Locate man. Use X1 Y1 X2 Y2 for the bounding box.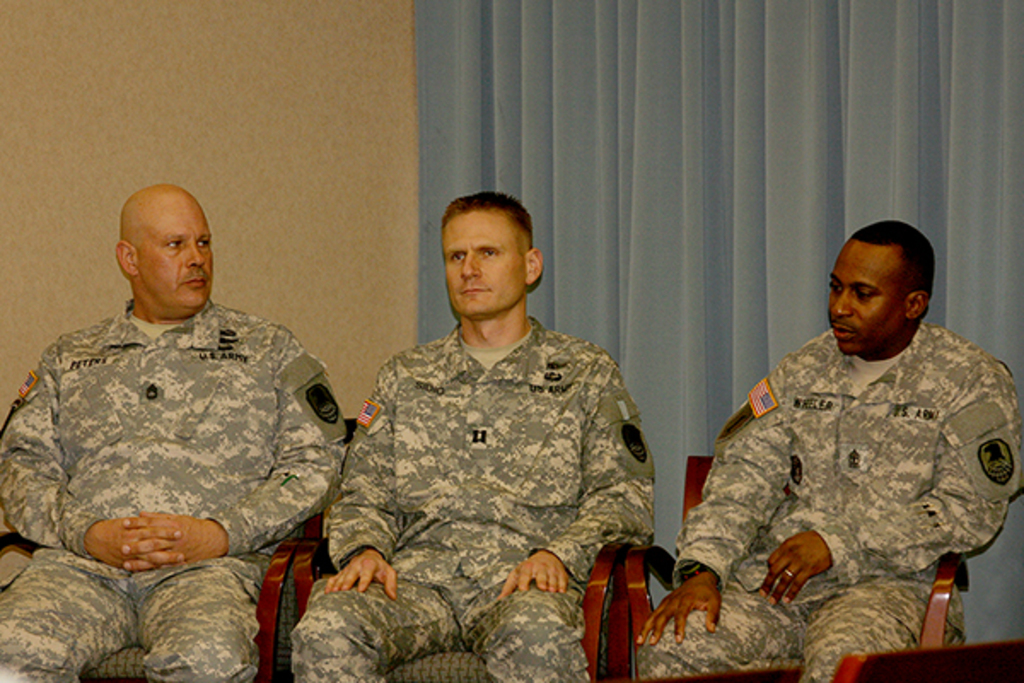
0 176 352 681.
